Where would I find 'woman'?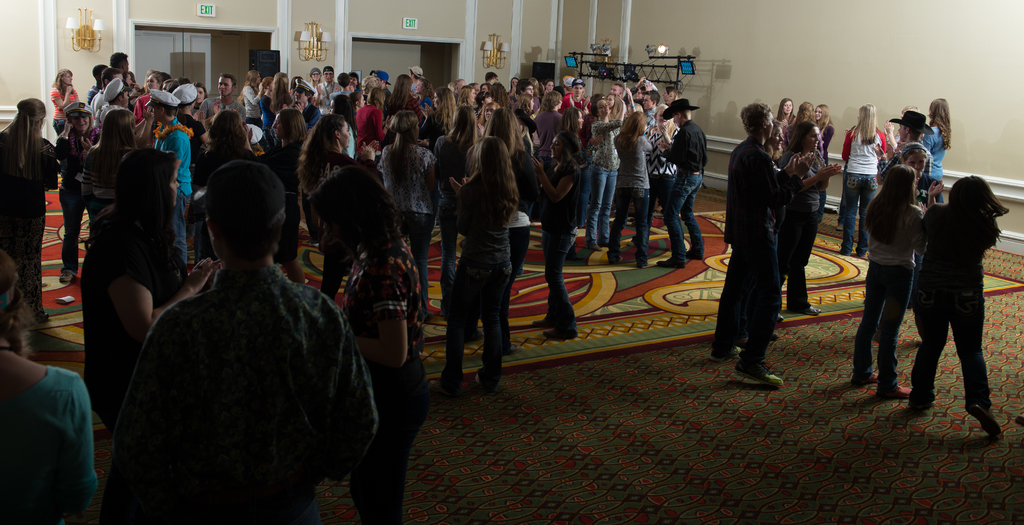
At x1=528, y1=132, x2=578, y2=337.
